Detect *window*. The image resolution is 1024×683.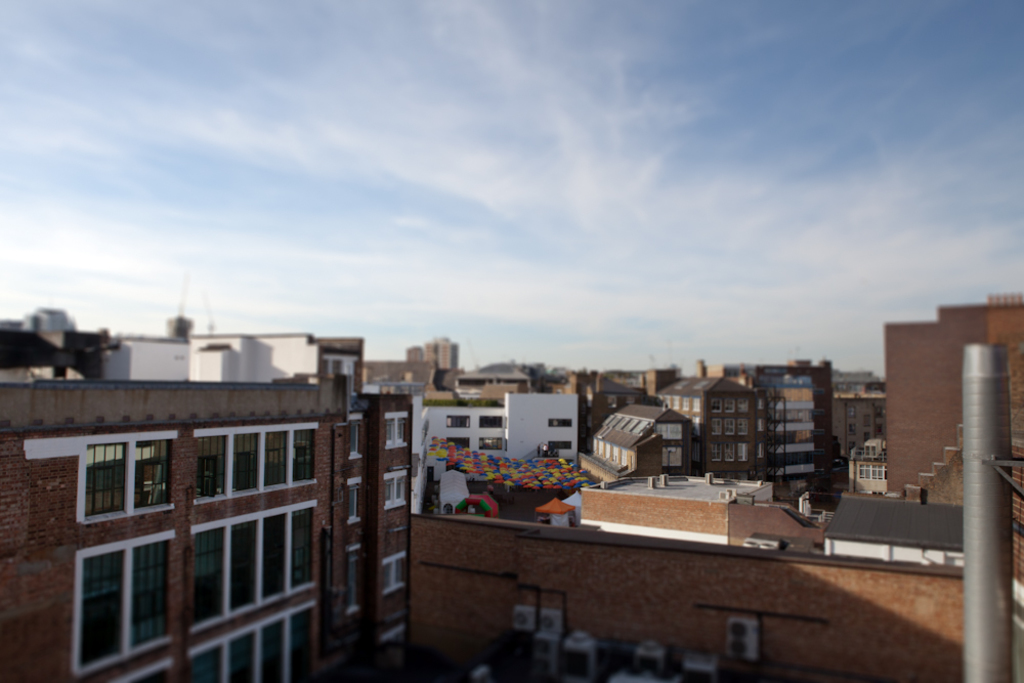
{"left": 327, "top": 354, "right": 361, "bottom": 424}.
